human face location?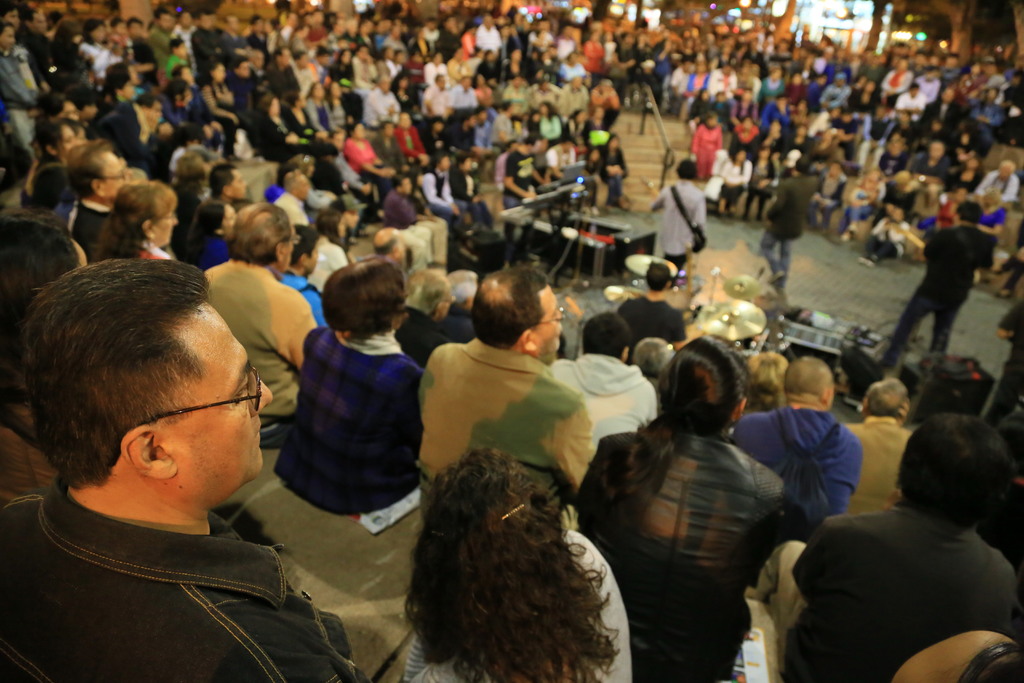
l=404, t=173, r=408, b=188
